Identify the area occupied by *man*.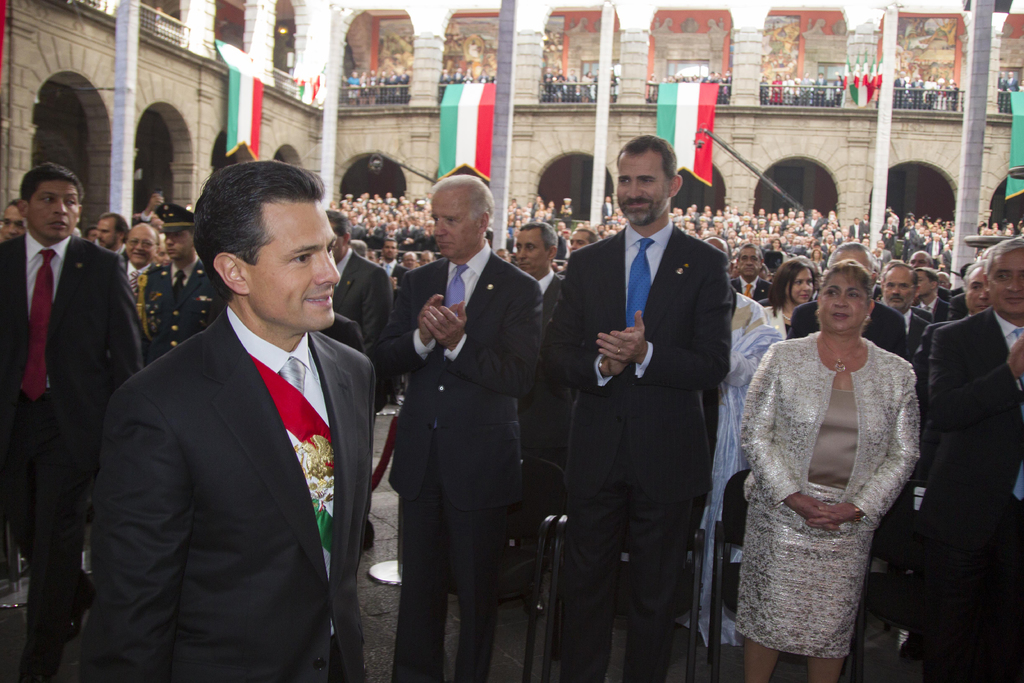
Area: [540,138,728,682].
